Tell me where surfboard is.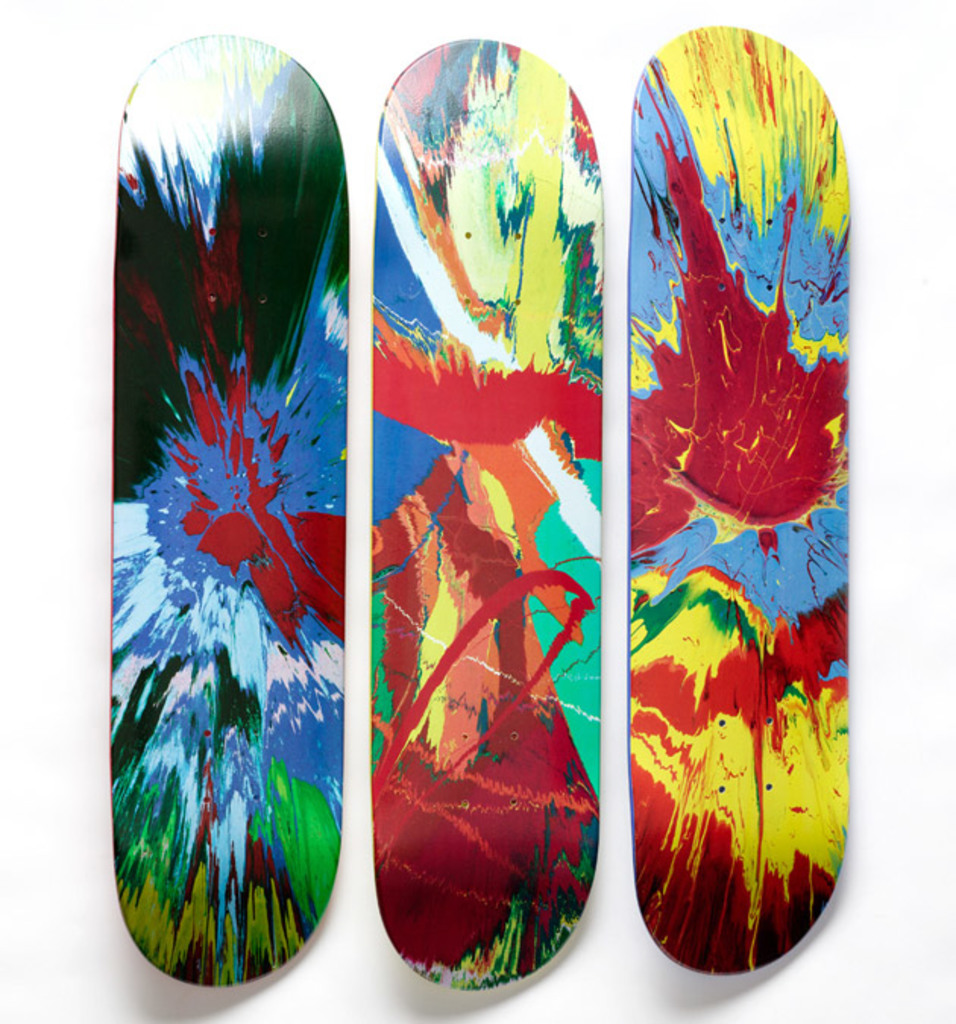
surfboard is at bbox=(96, 29, 344, 1004).
